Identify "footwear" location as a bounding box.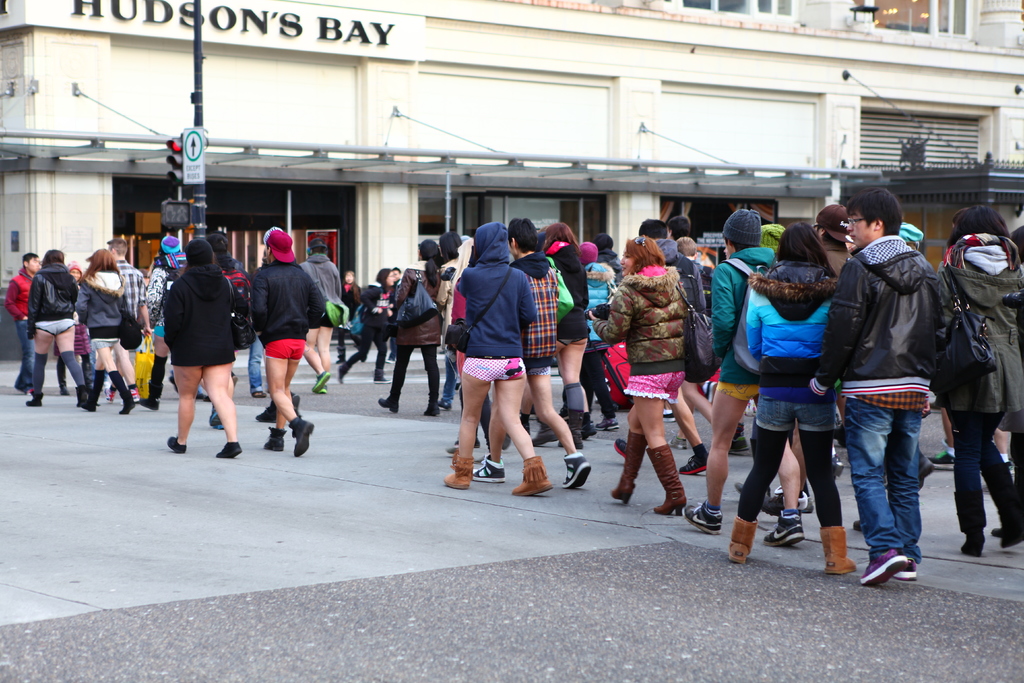
[313, 370, 329, 393].
